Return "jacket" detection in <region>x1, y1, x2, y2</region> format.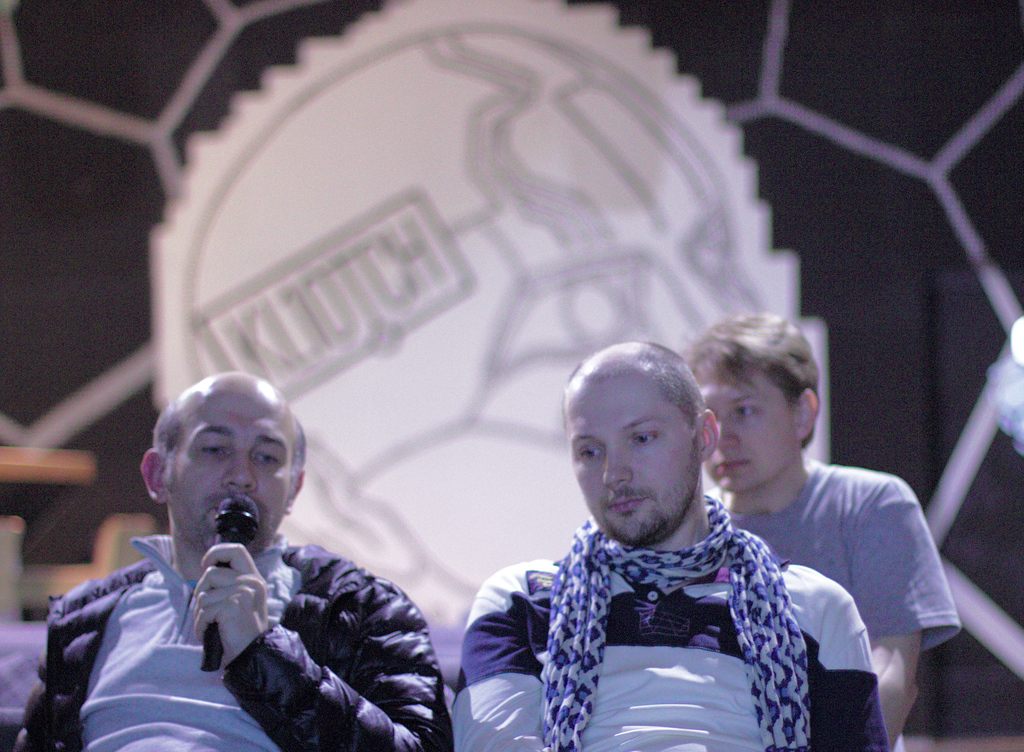
<region>12, 539, 454, 751</region>.
